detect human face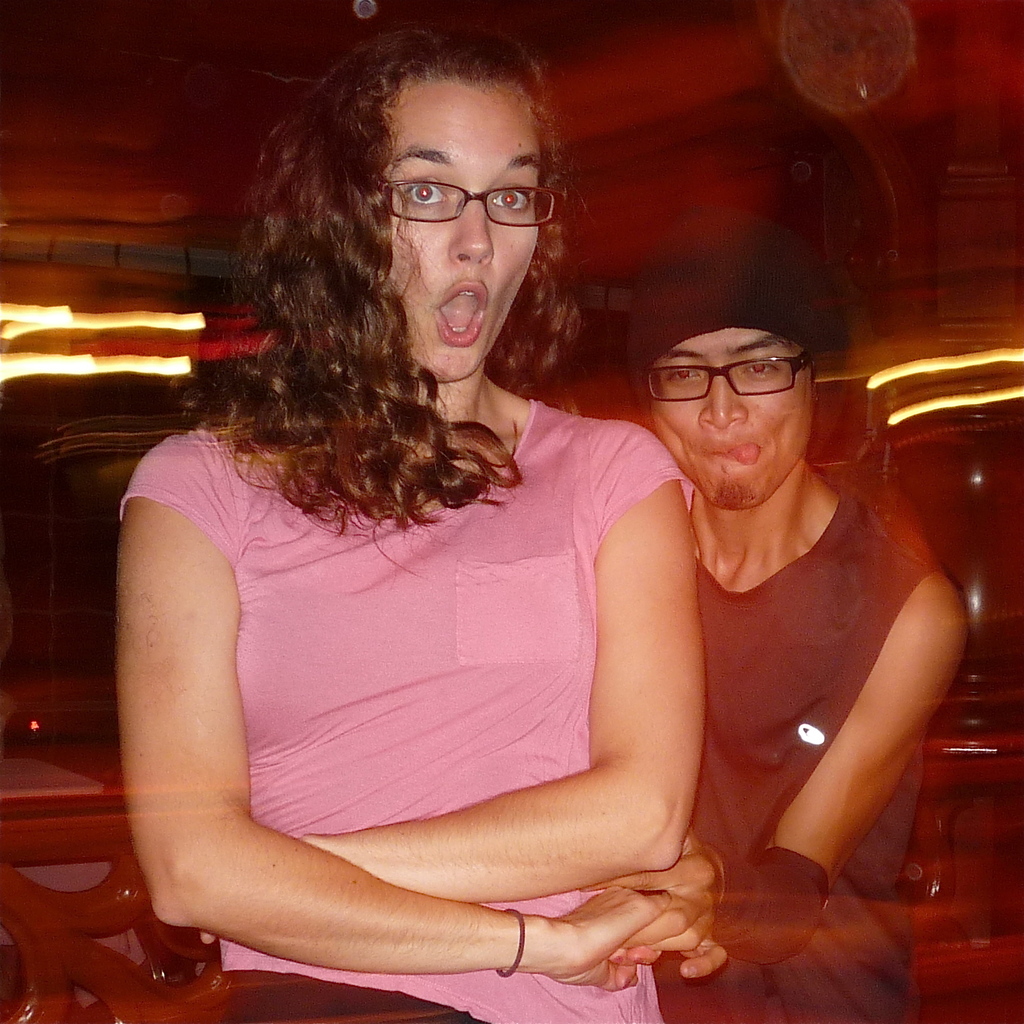
392, 92, 543, 379
